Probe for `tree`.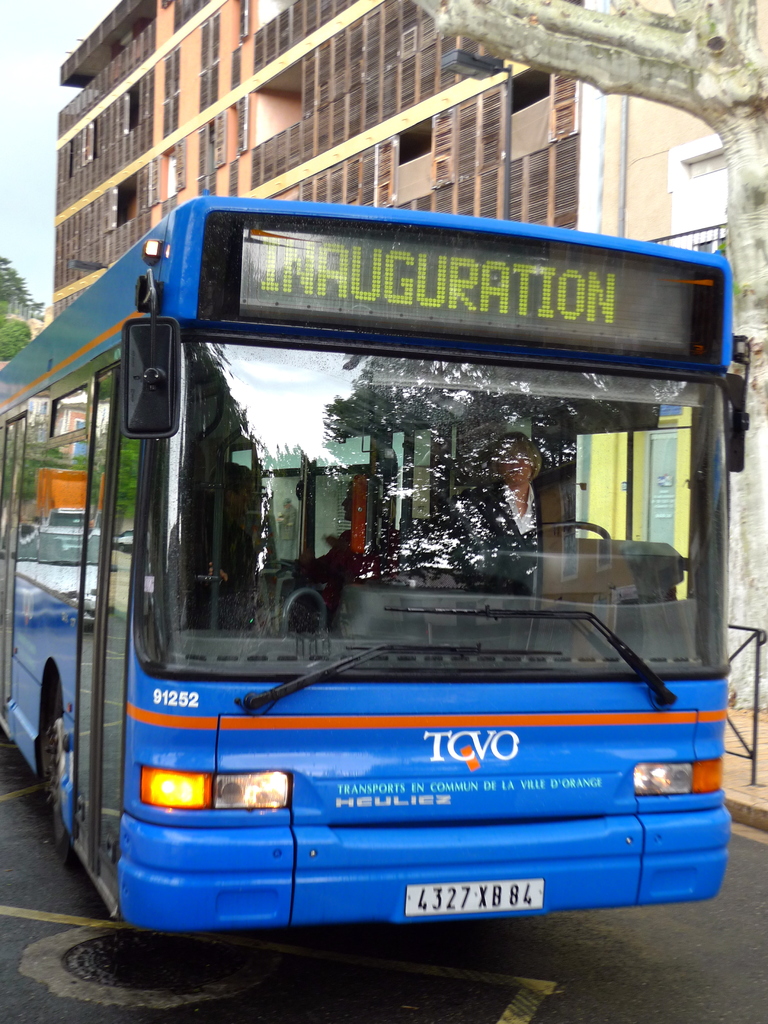
Probe result: 0:312:38:369.
